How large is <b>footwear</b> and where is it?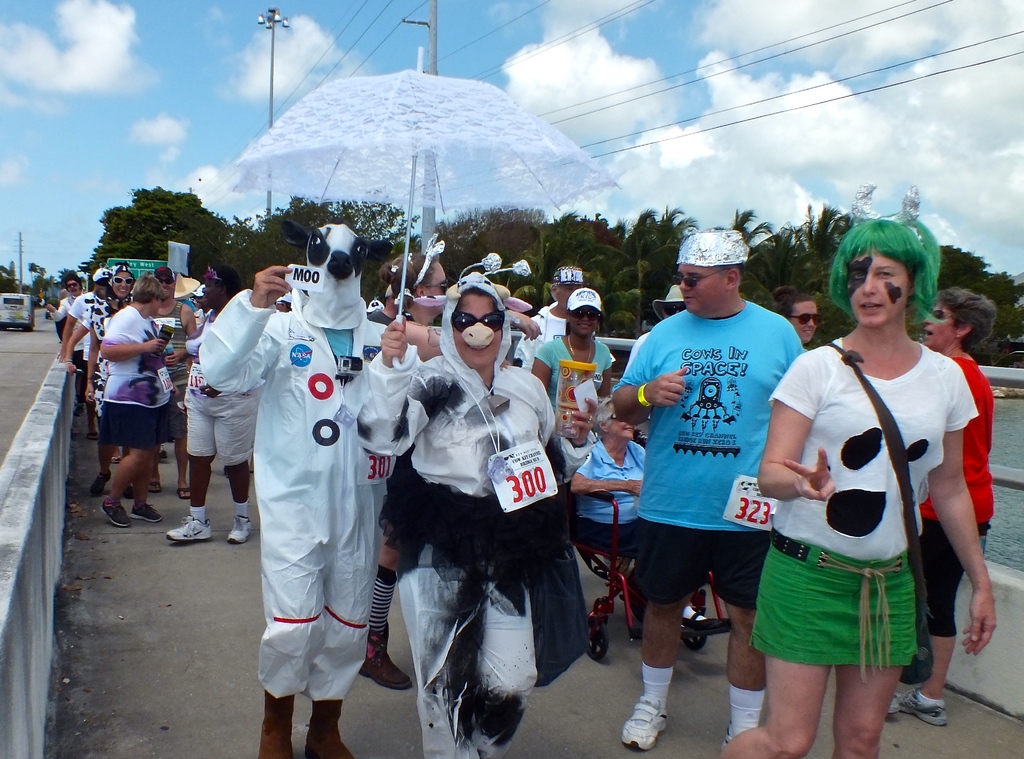
Bounding box: 100:503:129:530.
